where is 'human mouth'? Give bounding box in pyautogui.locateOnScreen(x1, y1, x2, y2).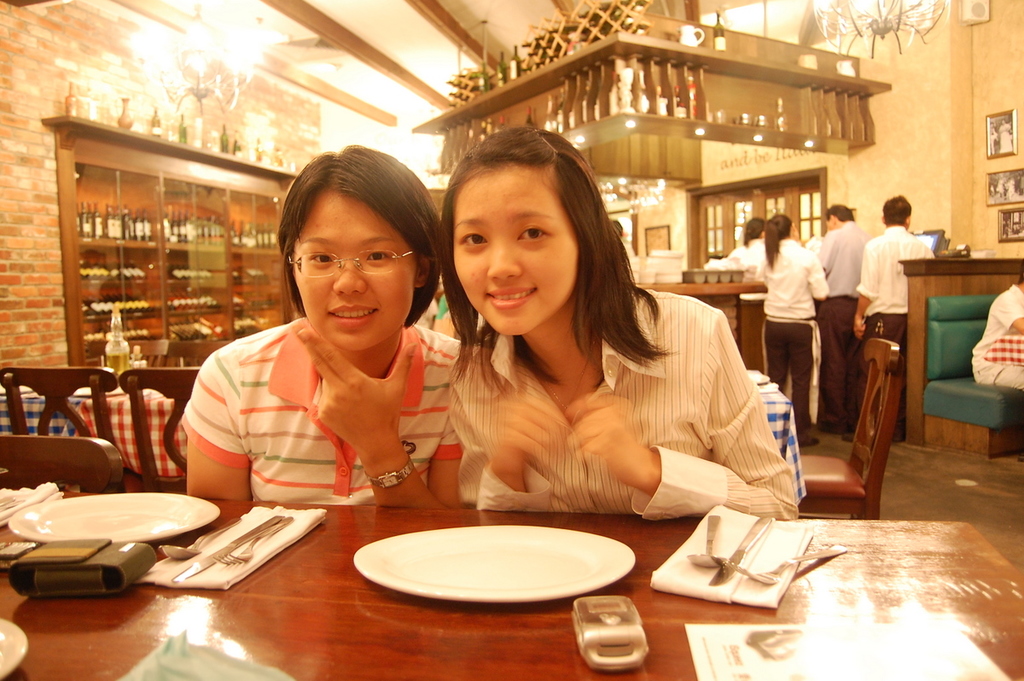
pyautogui.locateOnScreen(330, 301, 383, 323).
